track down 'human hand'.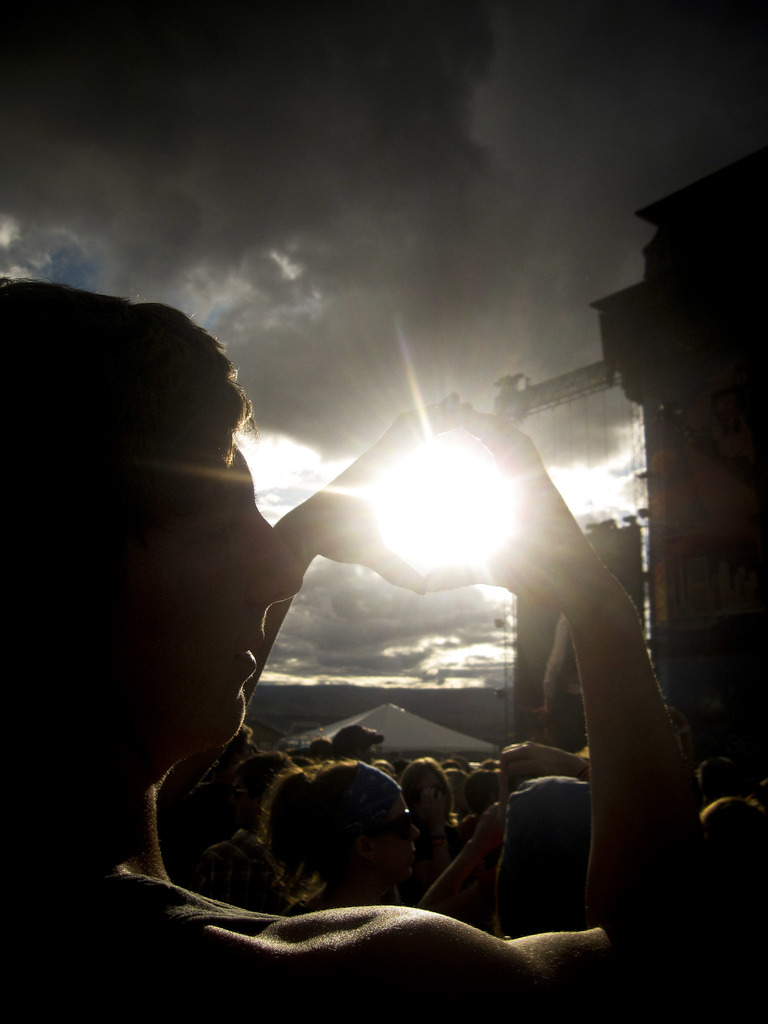
Tracked to <box>496,736,585,787</box>.
